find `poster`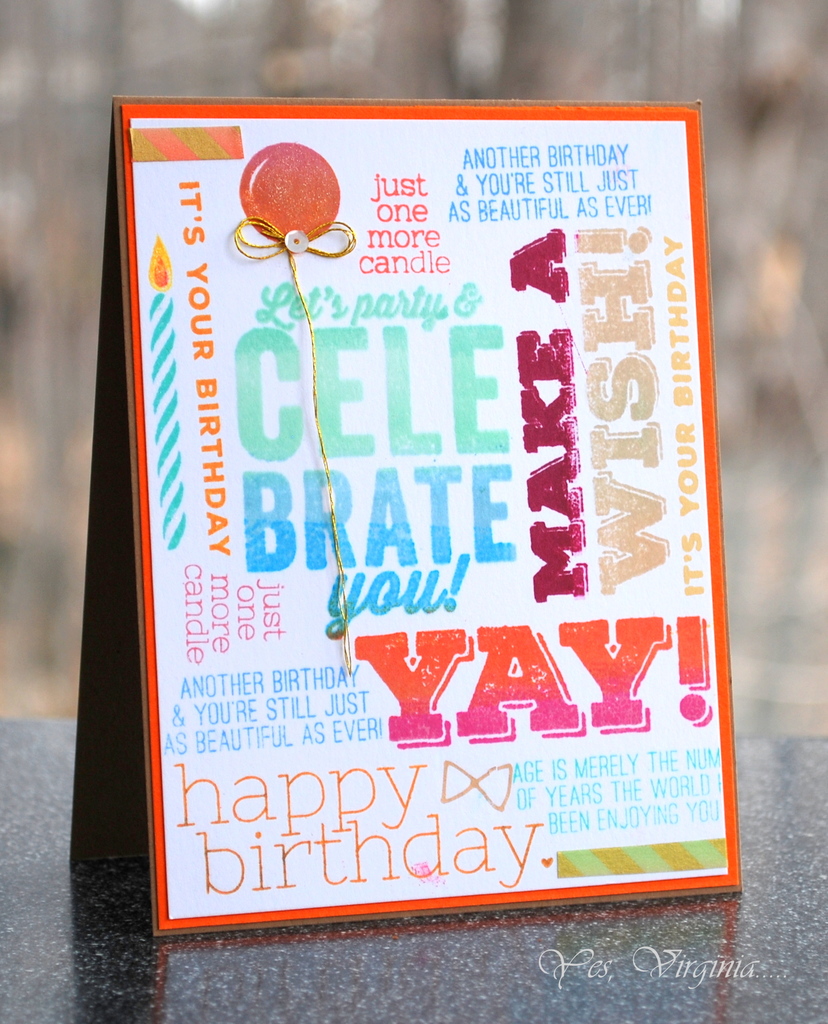
125:115:728:923
